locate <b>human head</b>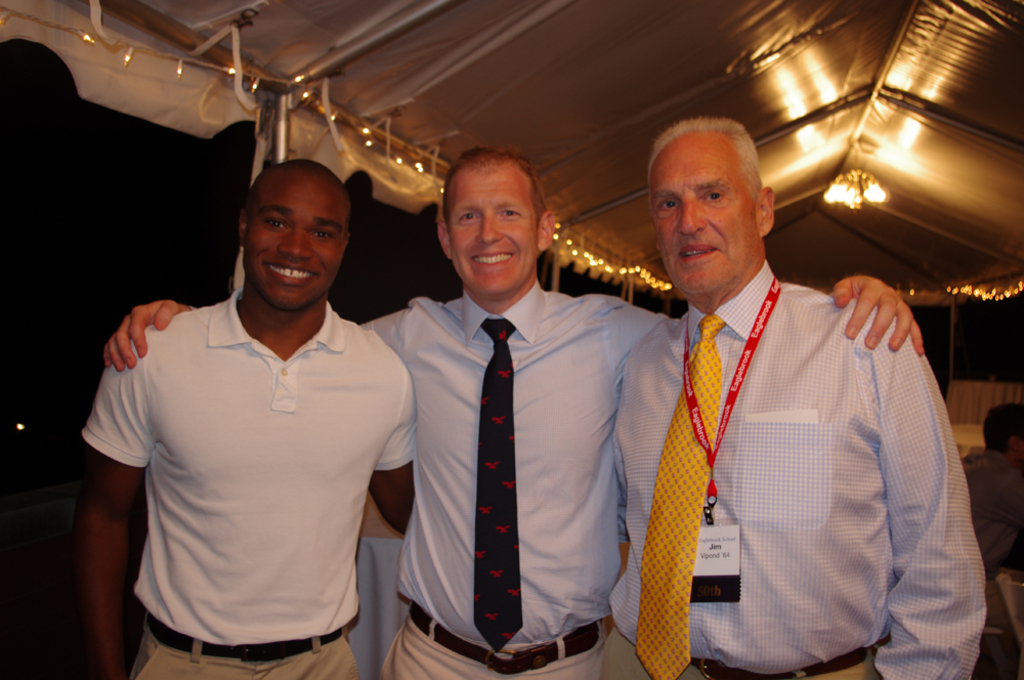
l=237, t=159, r=352, b=314
